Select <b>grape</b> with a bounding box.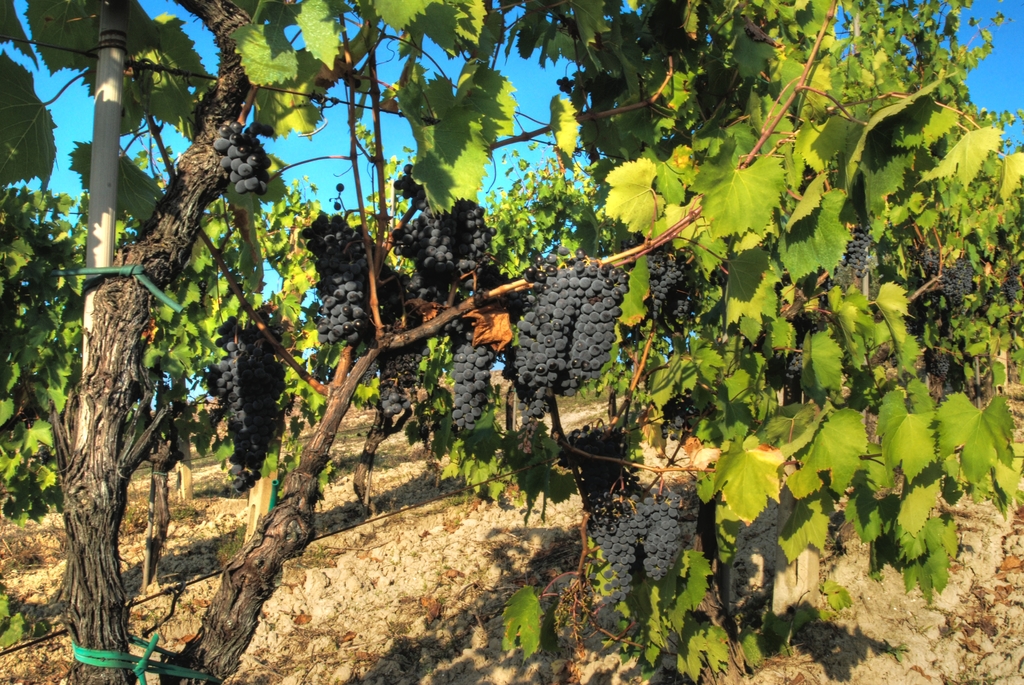
l=335, t=183, r=345, b=192.
